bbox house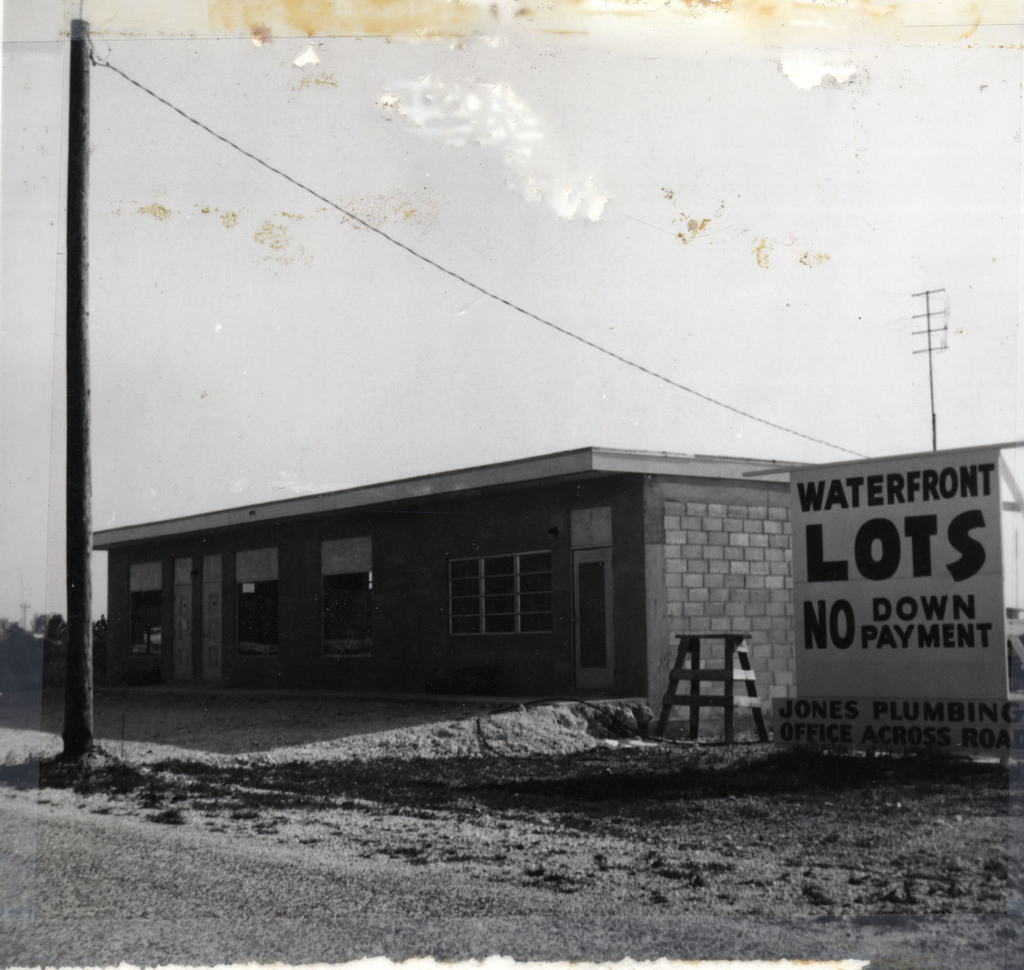
x1=797 y1=435 x2=1023 y2=769
